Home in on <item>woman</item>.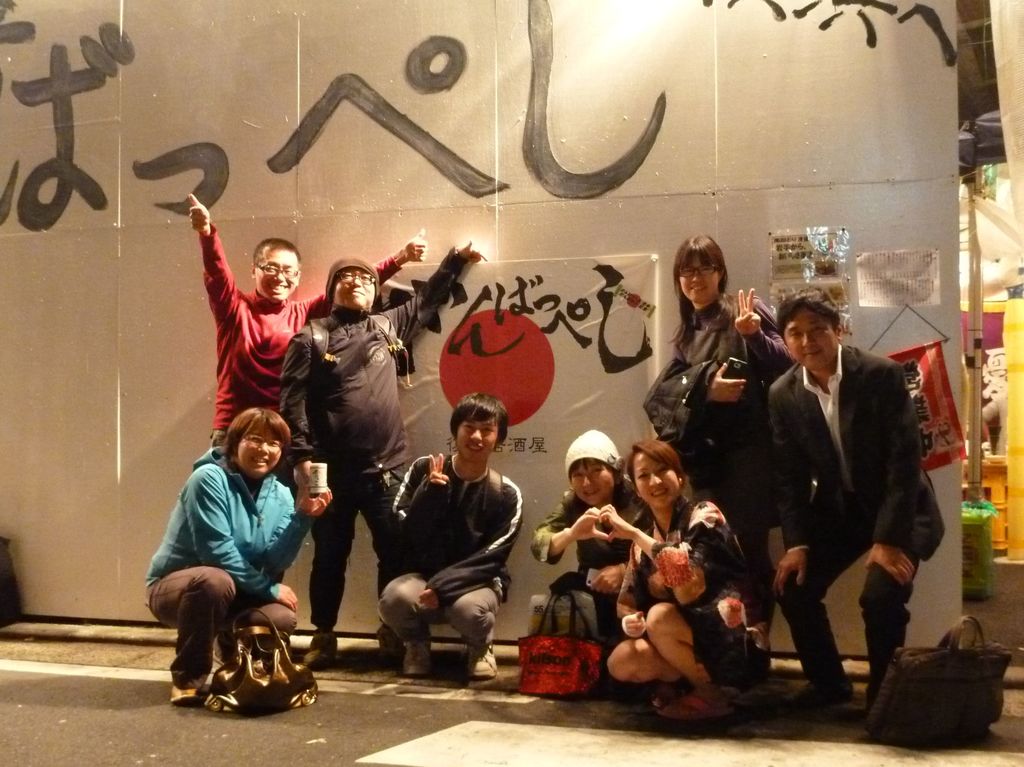
Homed in at x1=639 y1=227 x2=792 y2=646.
